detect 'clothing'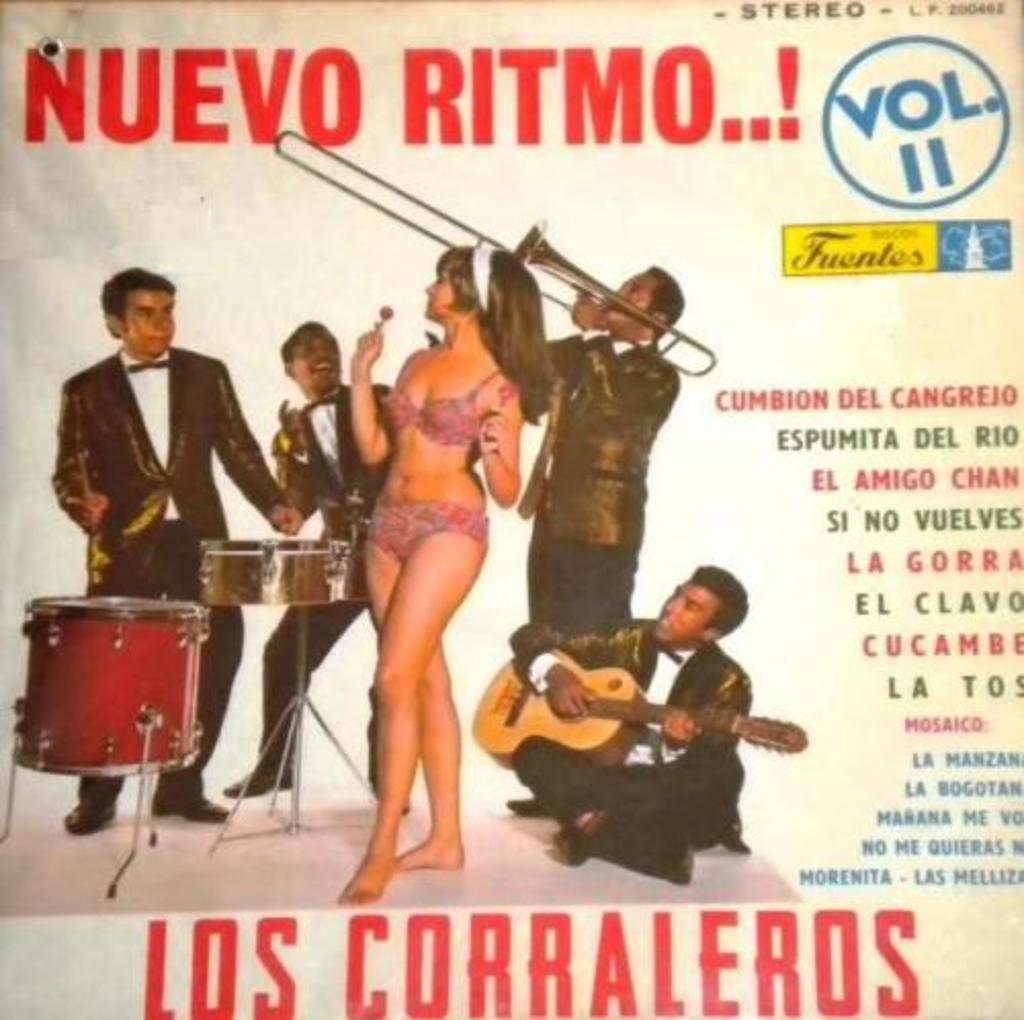
detection(356, 500, 492, 578)
